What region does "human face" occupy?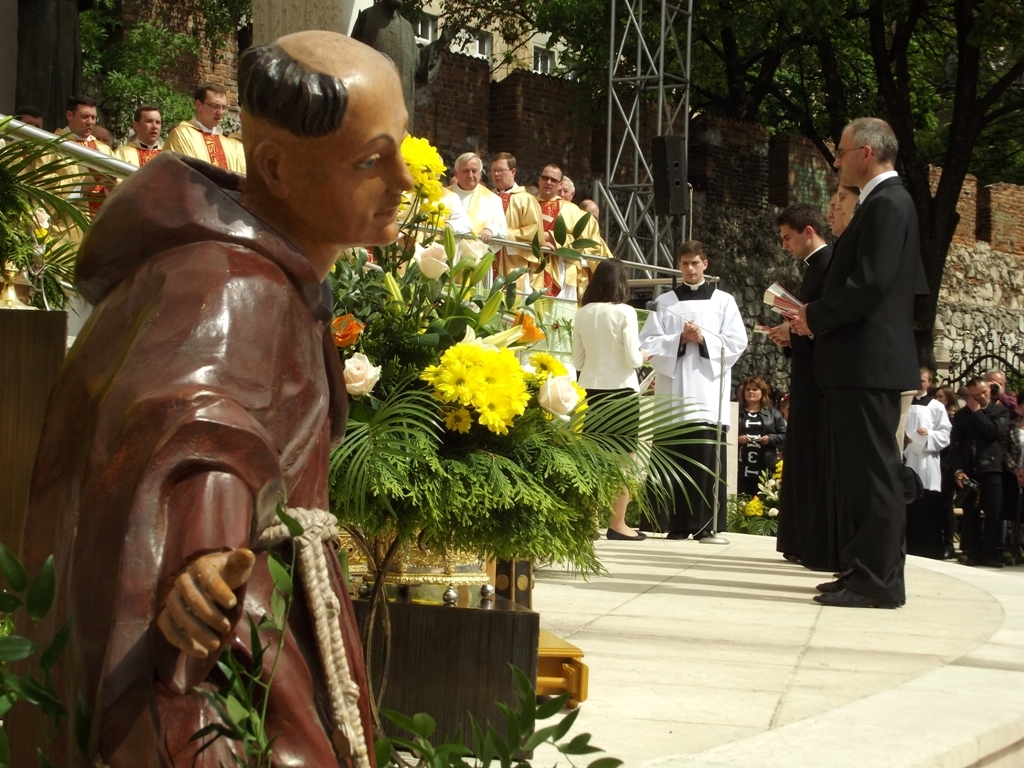
select_region(207, 96, 224, 123).
